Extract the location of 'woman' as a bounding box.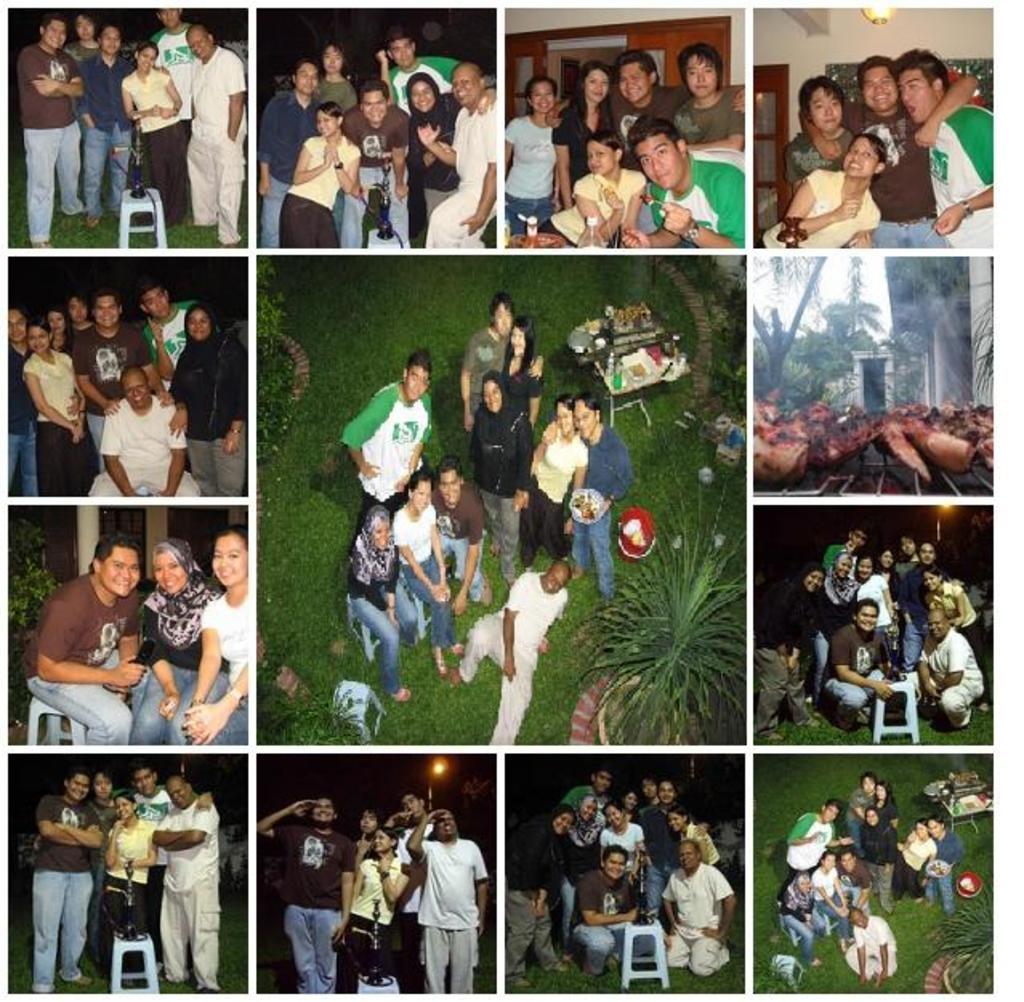
[x1=394, y1=463, x2=449, y2=677].
